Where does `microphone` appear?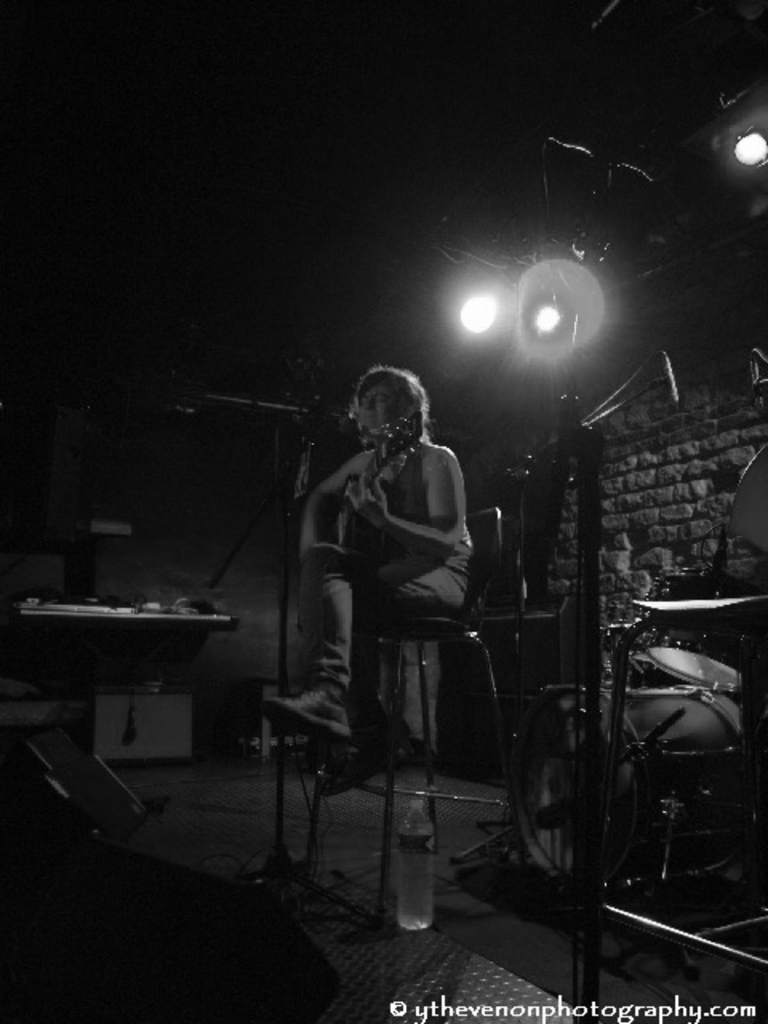
Appears at left=322, top=389, right=360, bottom=430.
